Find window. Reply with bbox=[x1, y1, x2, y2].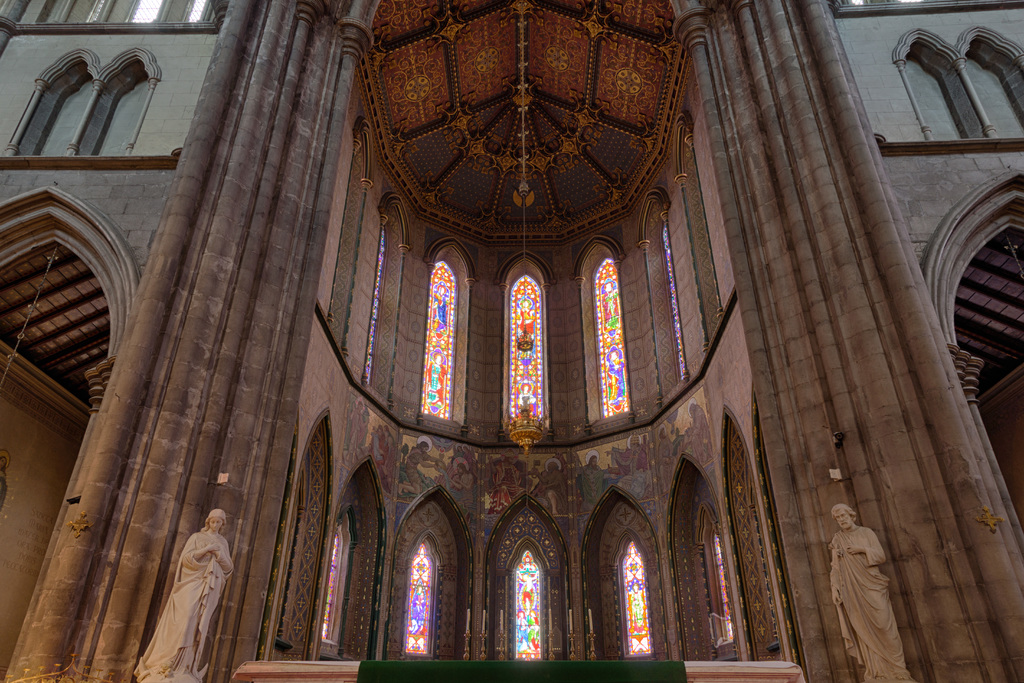
bbox=[358, 228, 388, 382].
